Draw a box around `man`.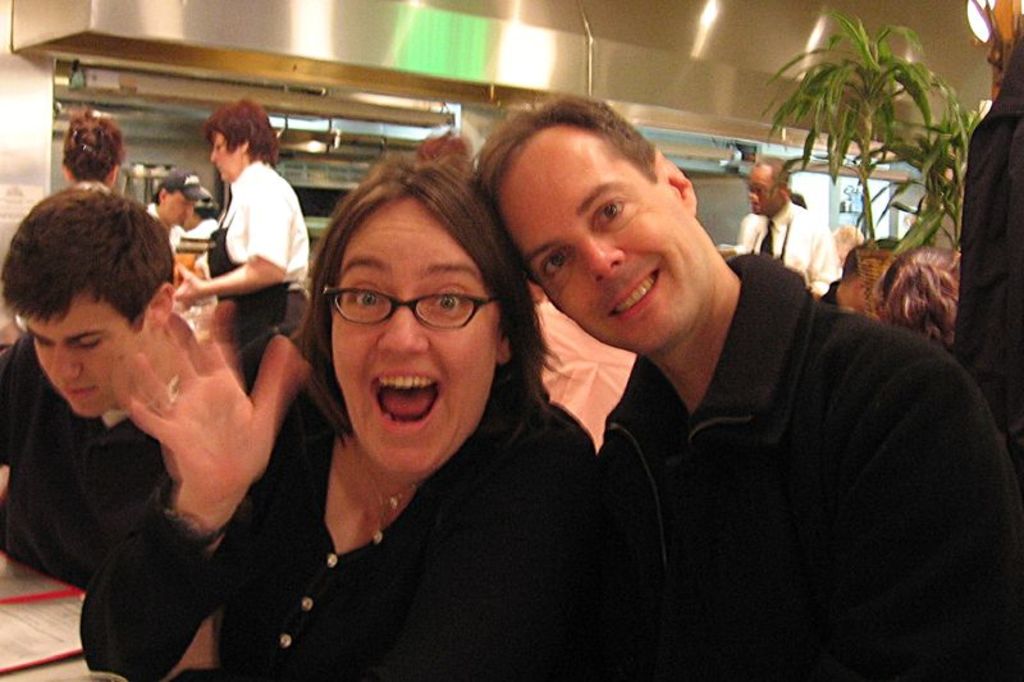
region(452, 118, 989, 660).
